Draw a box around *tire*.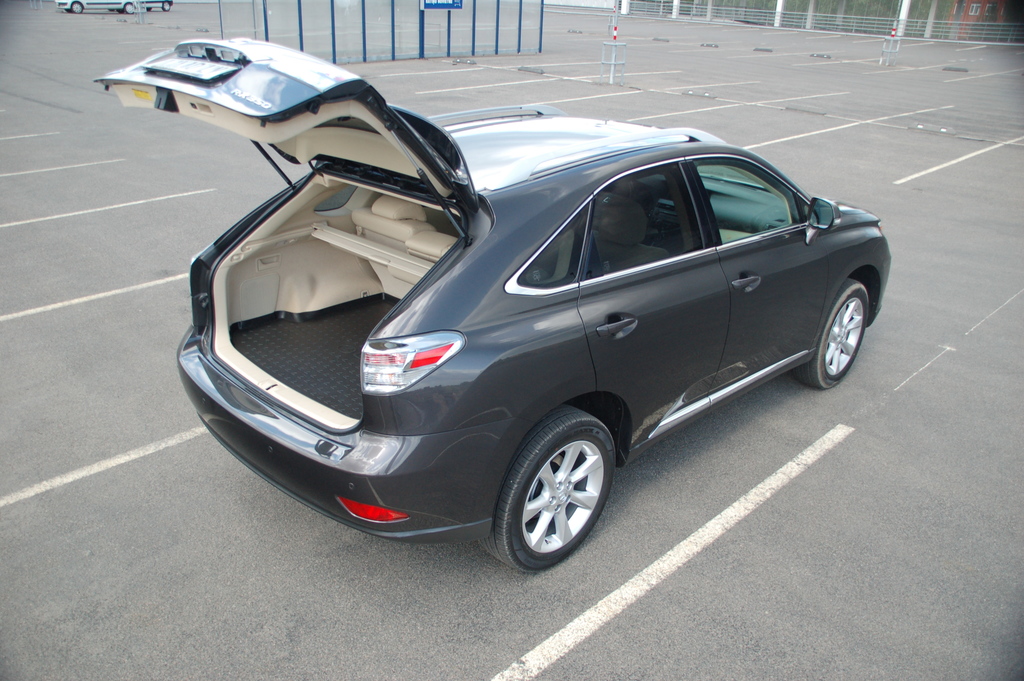
crop(163, 0, 170, 11).
